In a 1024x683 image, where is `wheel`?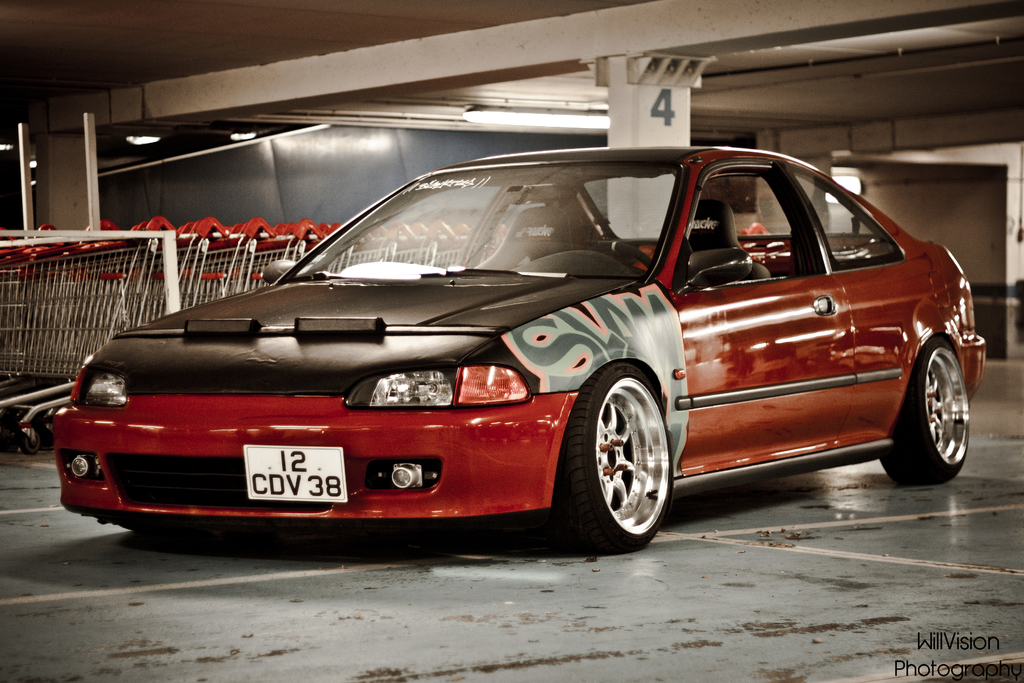
rect(561, 365, 675, 552).
